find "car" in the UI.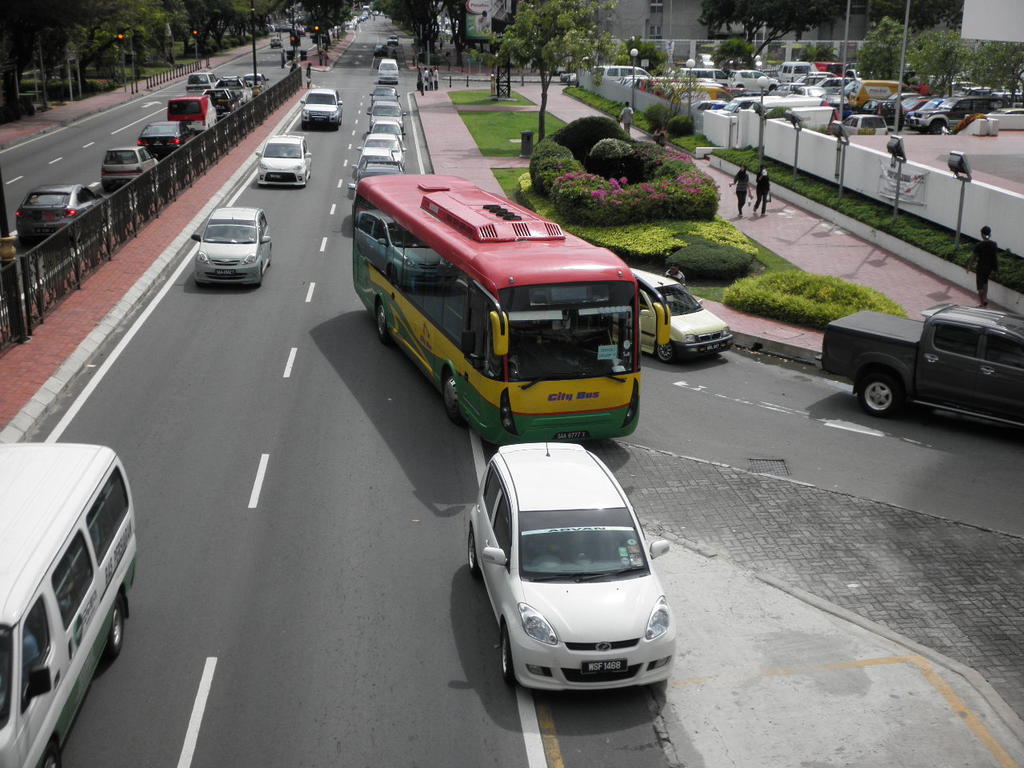
UI element at select_region(10, 182, 112, 256).
